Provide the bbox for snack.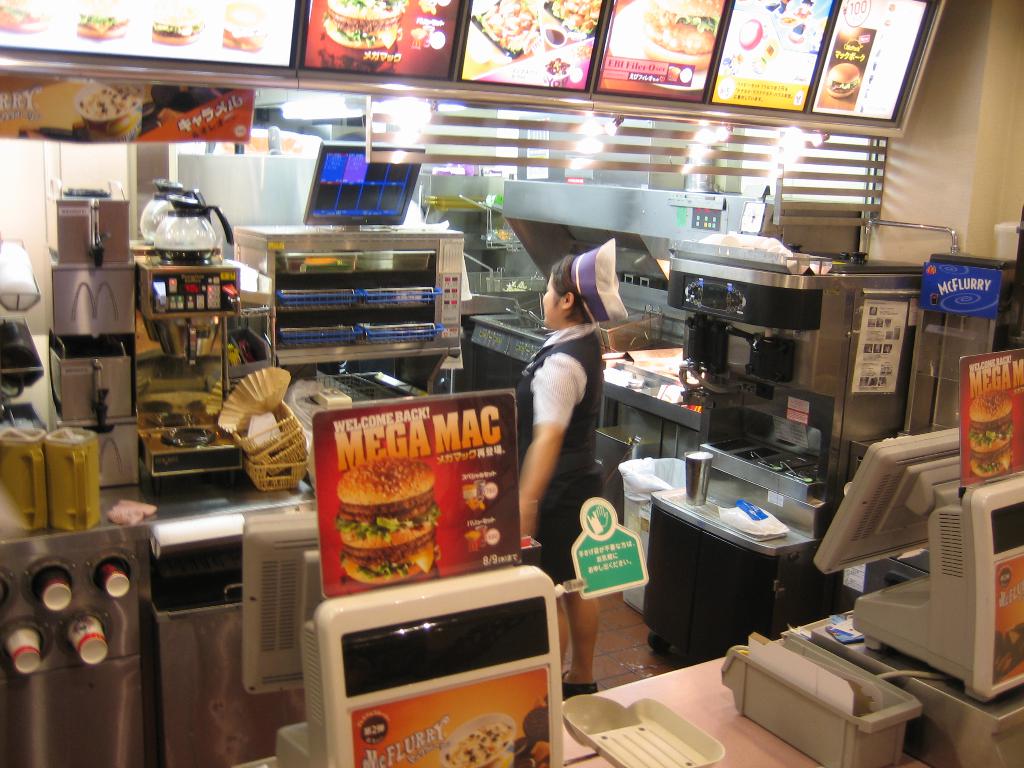
227:3:269:54.
